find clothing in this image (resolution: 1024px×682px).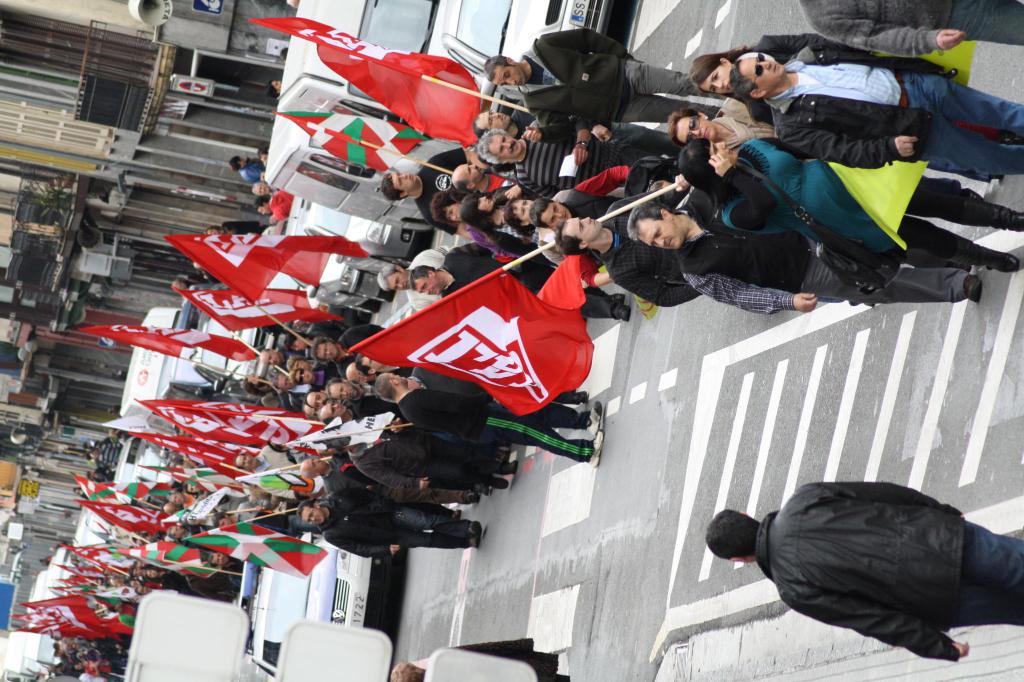
[519,24,723,125].
